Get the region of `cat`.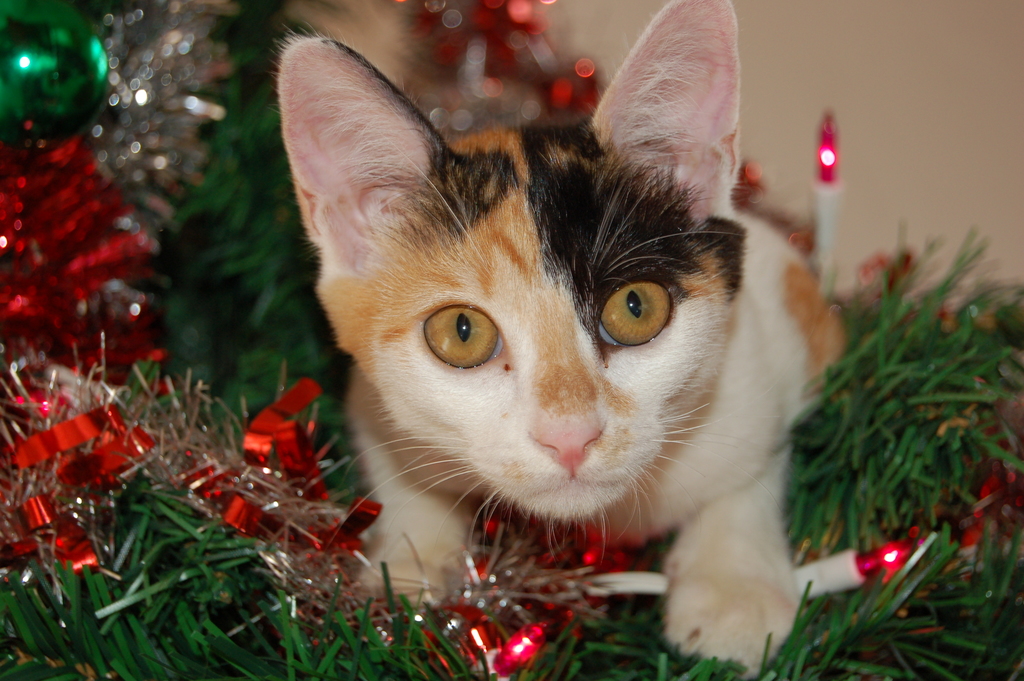
bbox(273, 0, 847, 676).
